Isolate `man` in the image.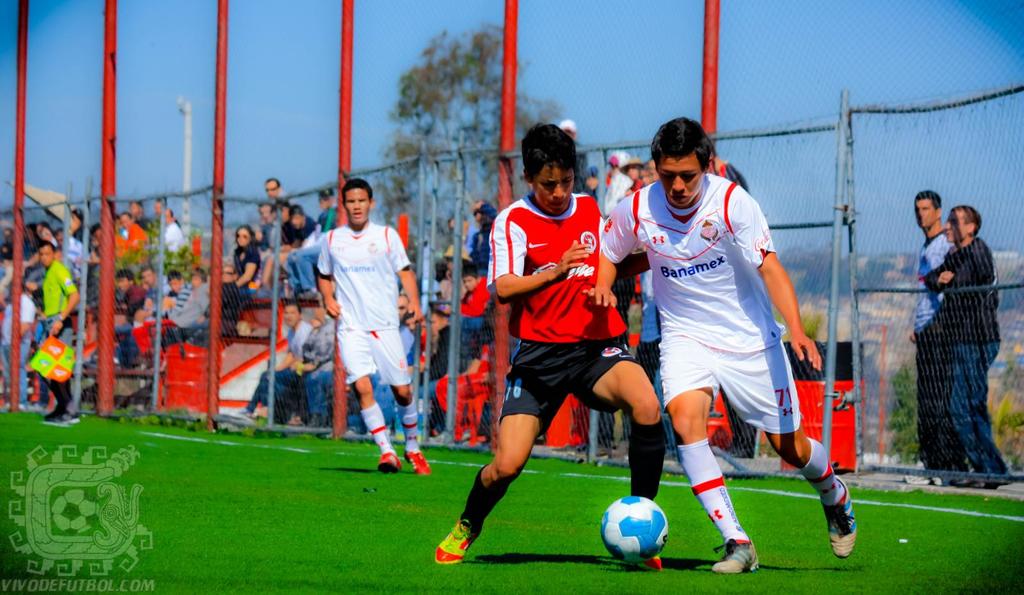
Isolated region: 101/268/145/369.
